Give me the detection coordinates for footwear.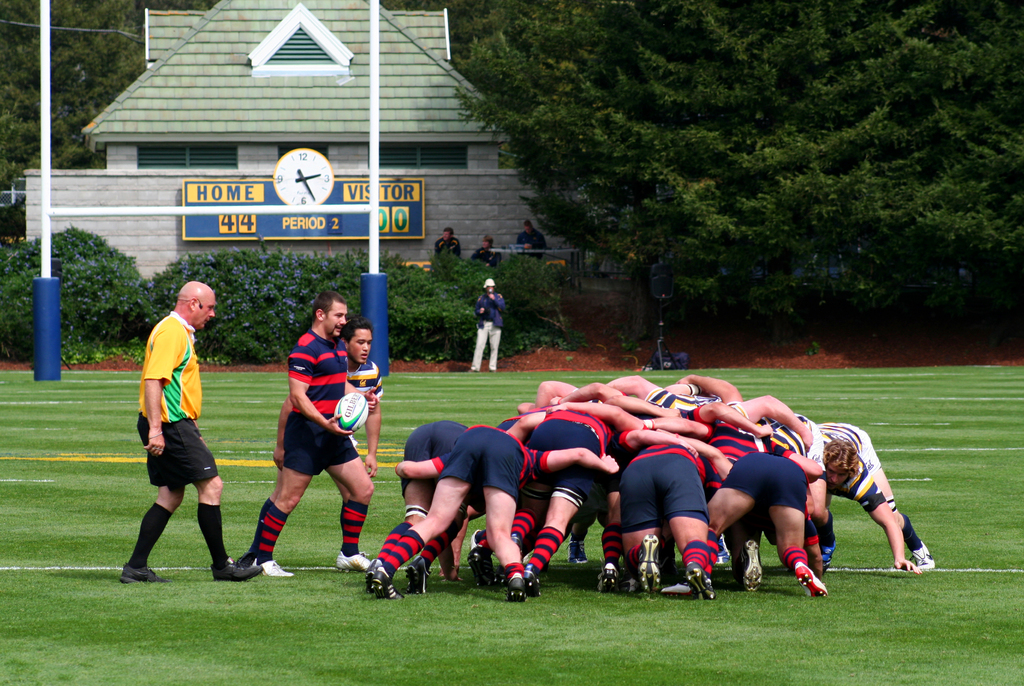
(794,561,828,596).
